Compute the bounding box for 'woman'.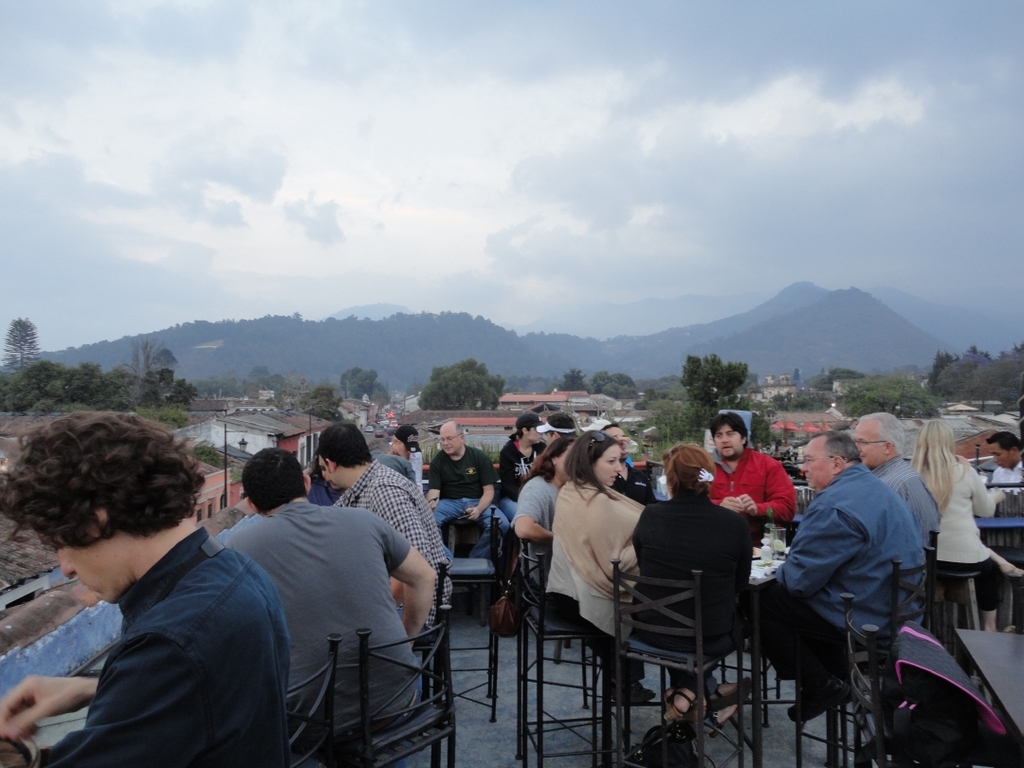
box(908, 409, 1023, 628).
